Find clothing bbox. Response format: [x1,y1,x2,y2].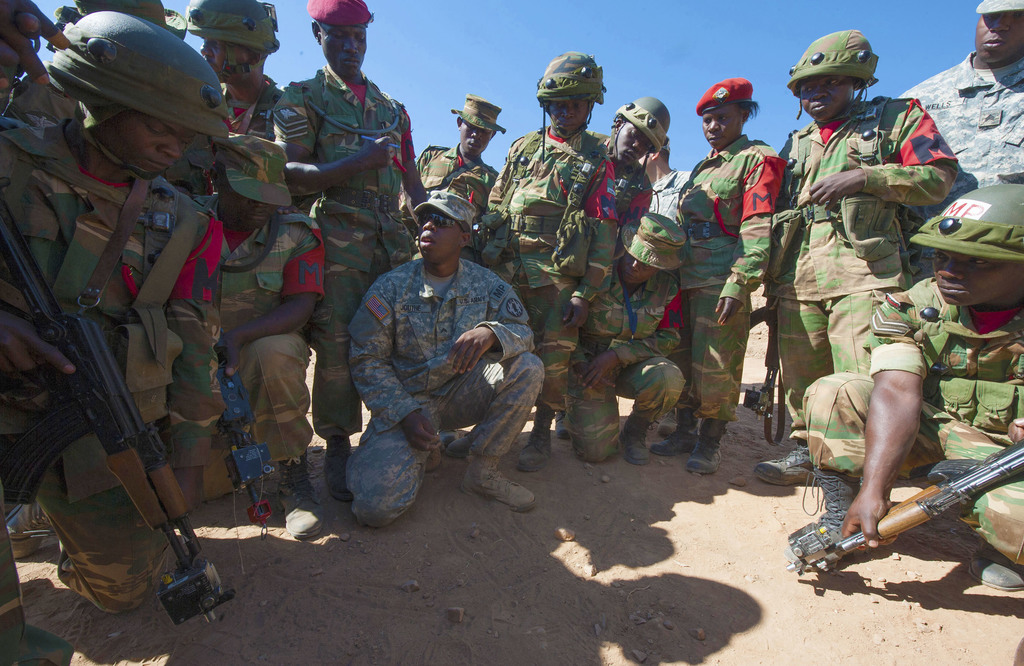
[488,122,630,409].
